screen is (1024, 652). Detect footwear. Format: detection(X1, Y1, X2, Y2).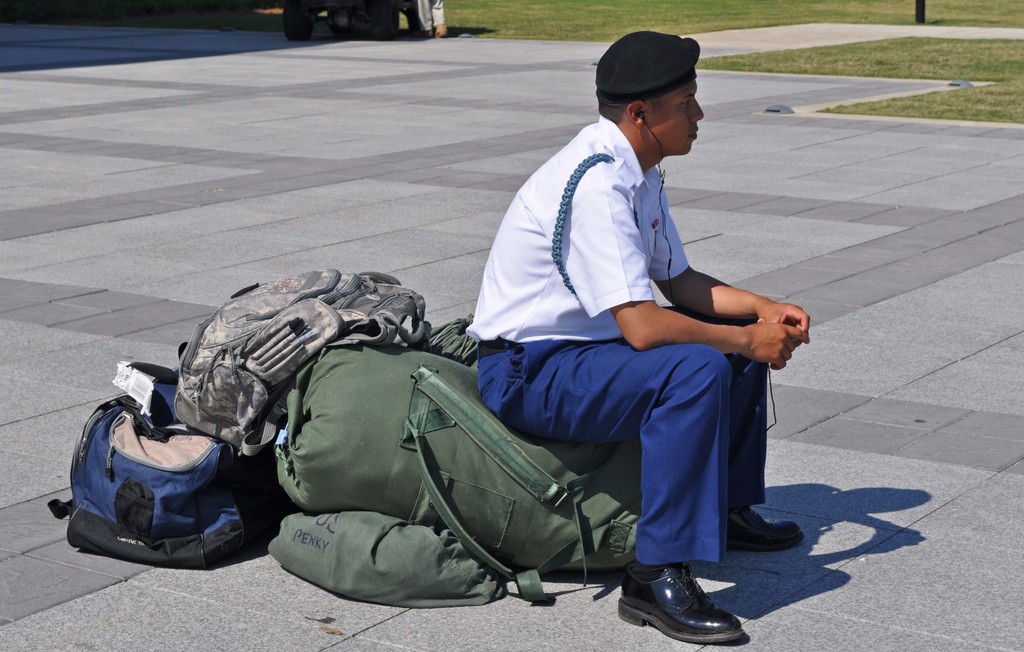
detection(621, 571, 739, 635).
